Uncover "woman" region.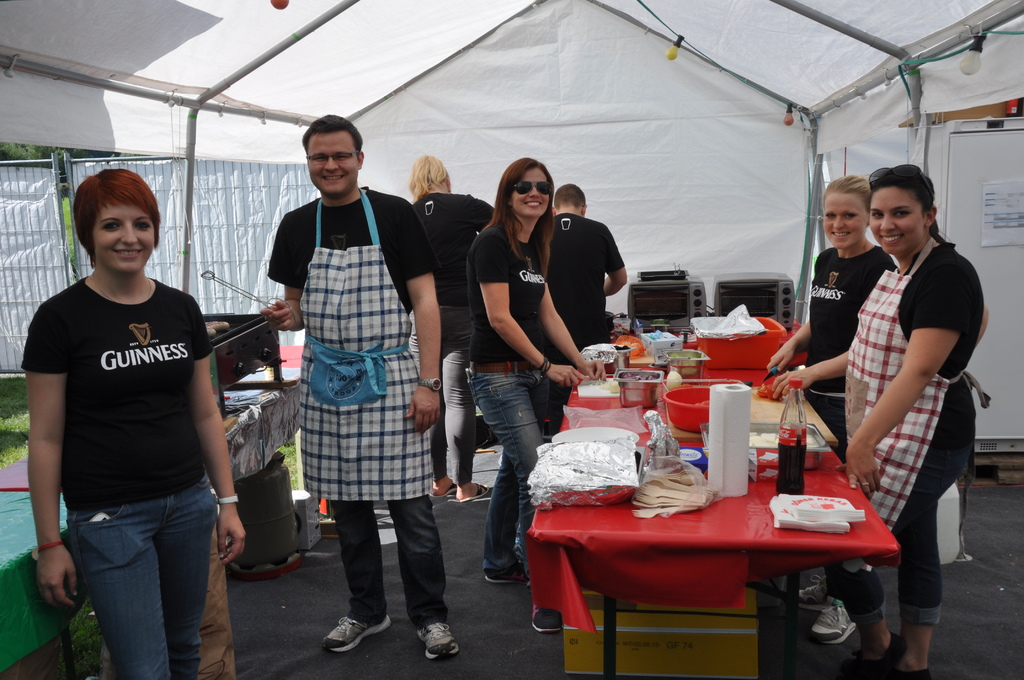
Uncovered: (x1=442, y1=135, x2=600, y2=611).
